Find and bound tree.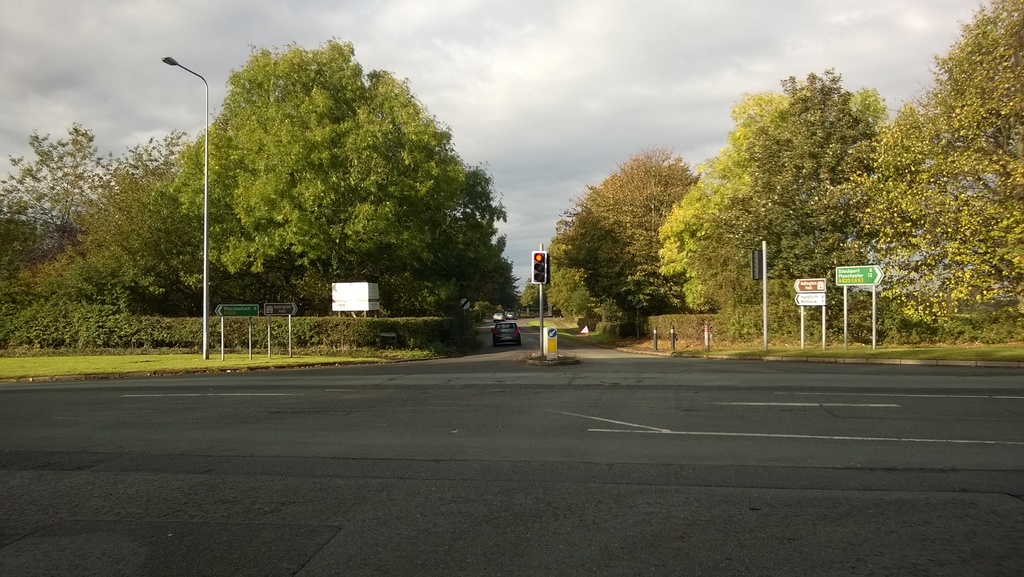
Bound: x1=176, y1=26, x2=501, y2=332.
